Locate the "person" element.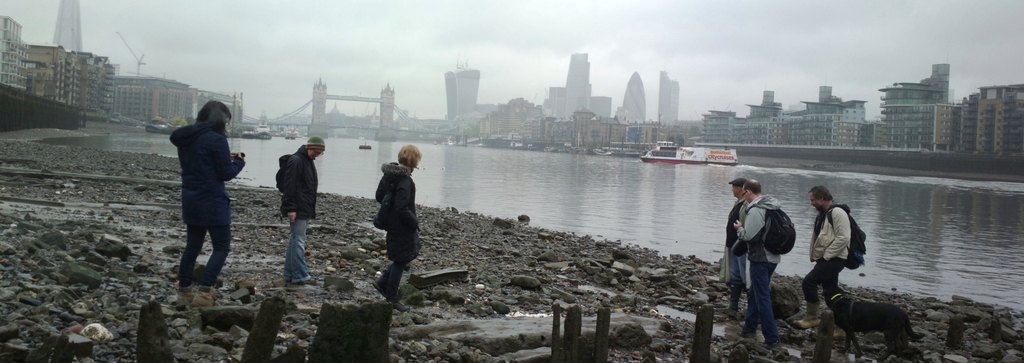
Element bbox: bbox(734, 177, 788, 357).
